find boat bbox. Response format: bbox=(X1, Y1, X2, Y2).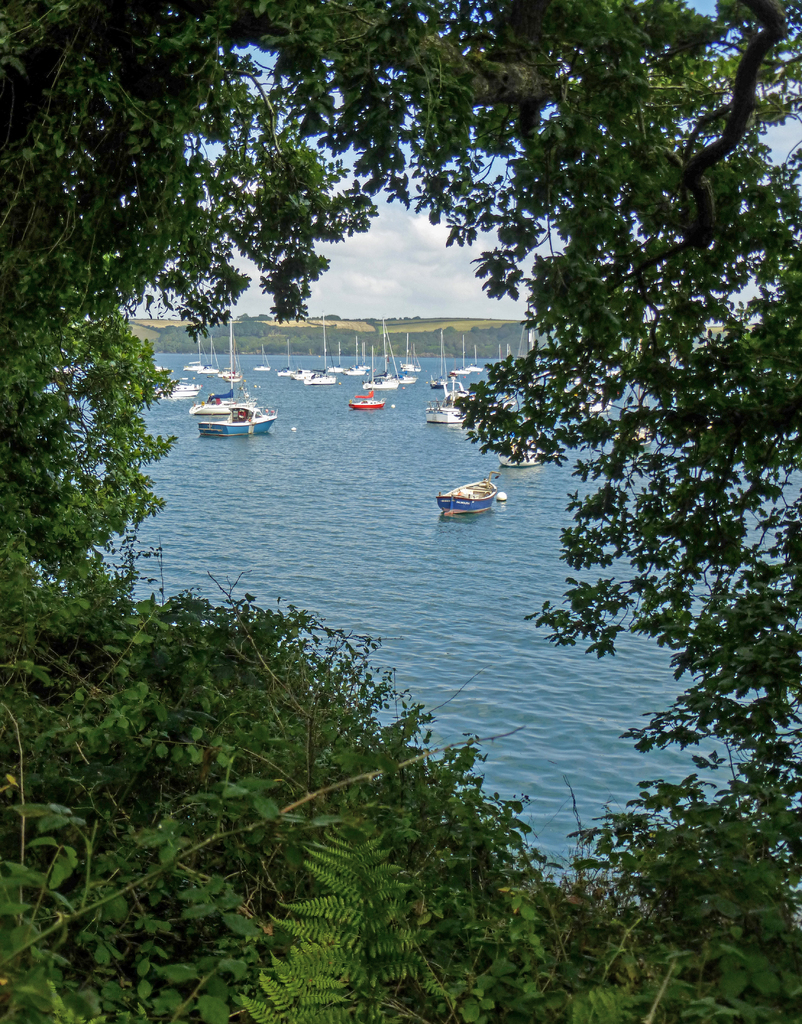
bbox=(493, 340, 504, 372).
